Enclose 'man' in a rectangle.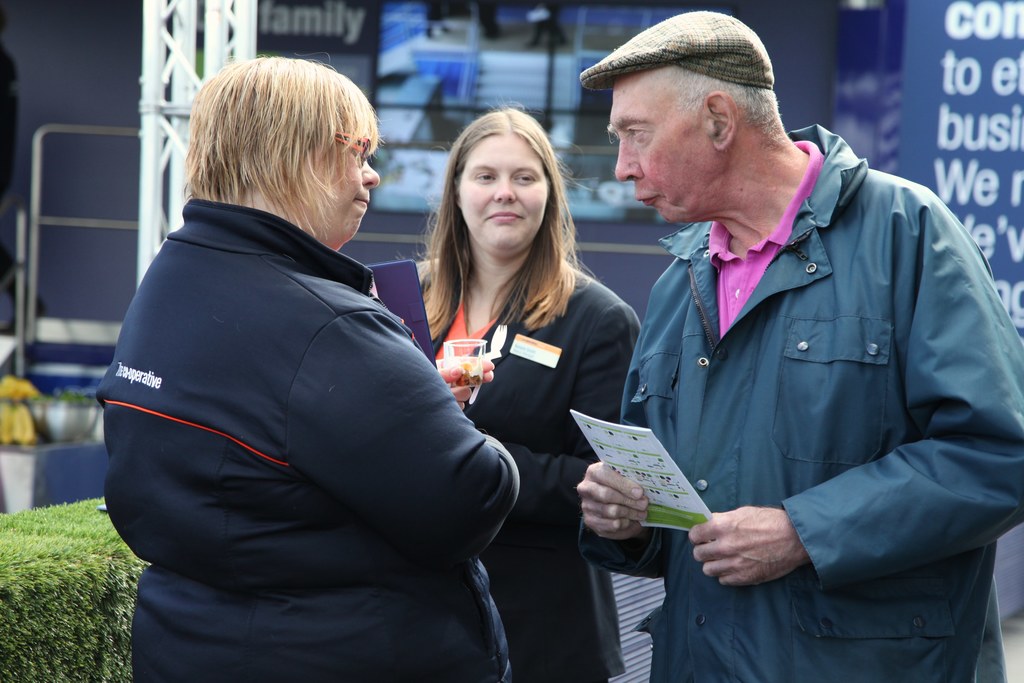
<bbox>597, 17, 1005, 661</bbox>.
